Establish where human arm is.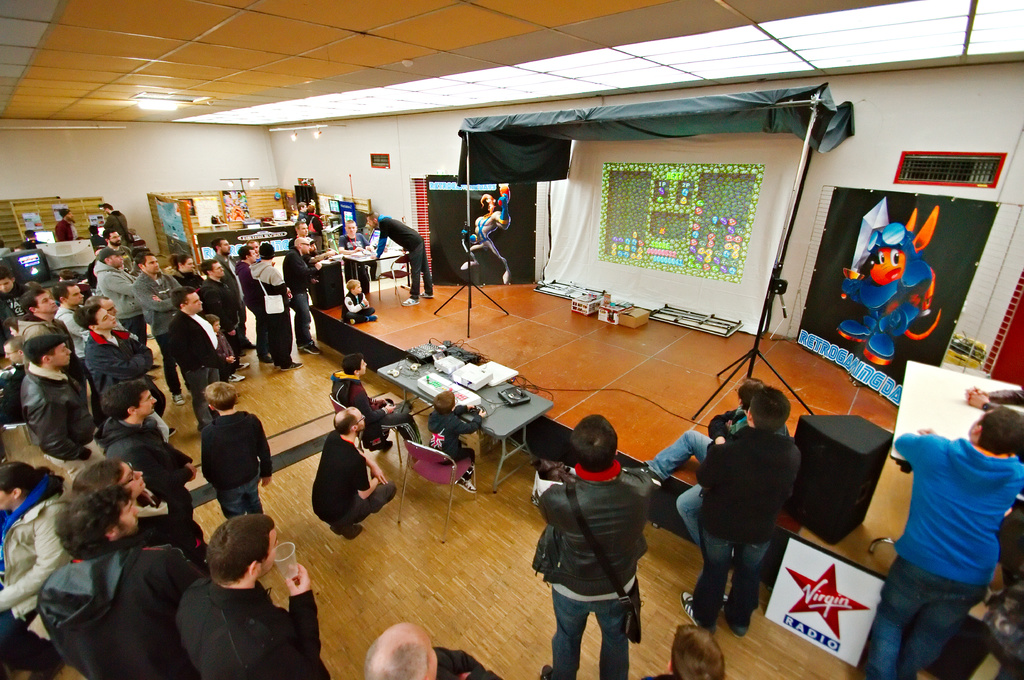
Established at x1=0 y1=301 x2=3 y2=319.
